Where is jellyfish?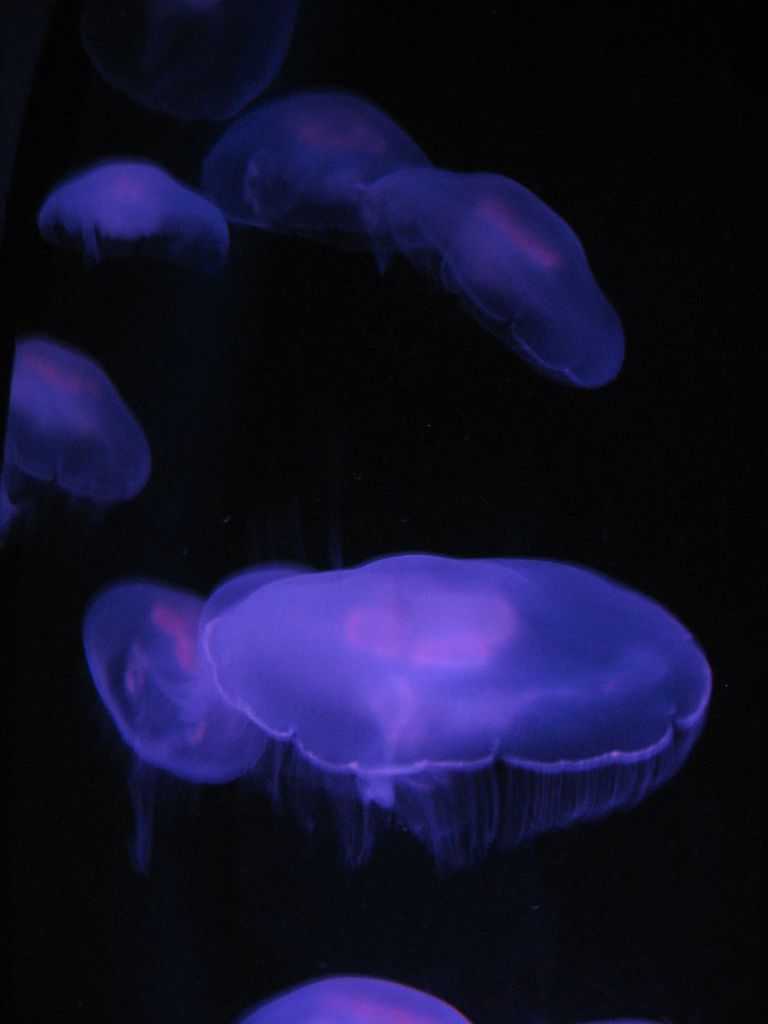
detection(81, 585, 275, 877).
